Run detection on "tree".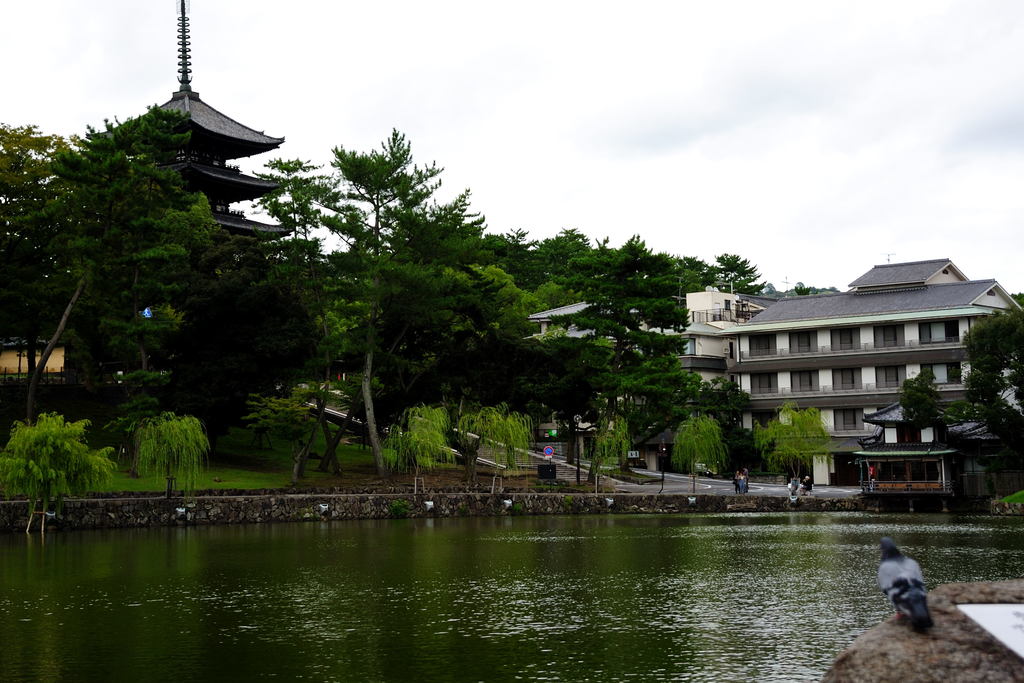
Result: l=99, t=232, r=186, b=416.
